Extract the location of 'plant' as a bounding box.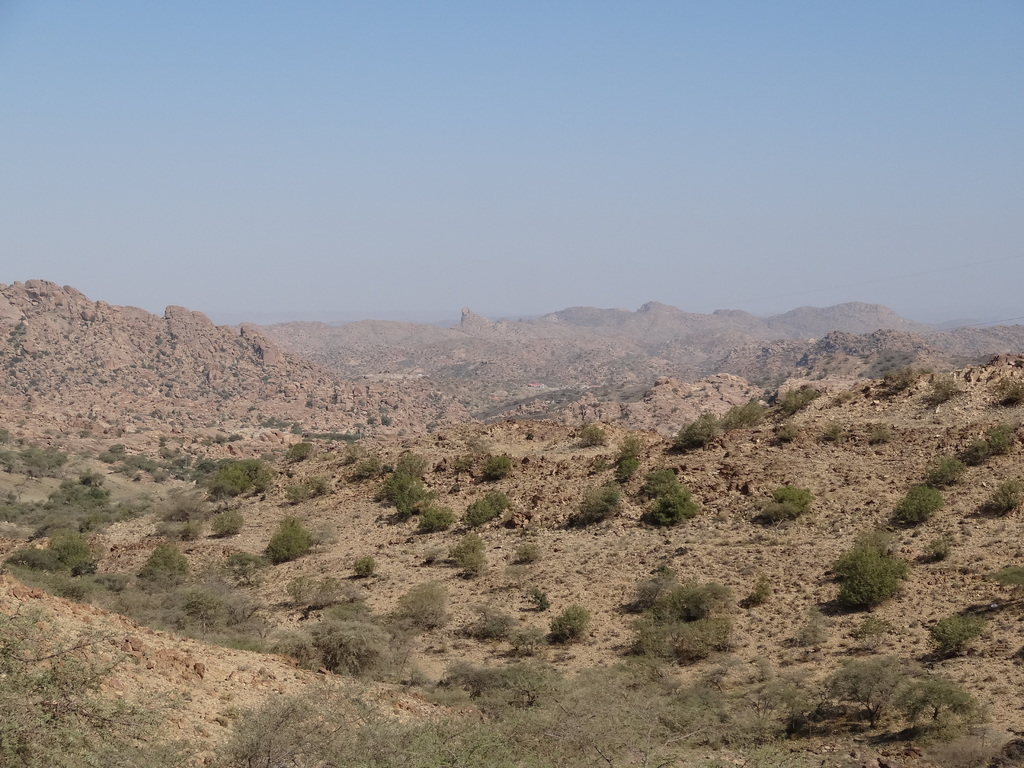
l=417, t=505, r=454, b=532.
